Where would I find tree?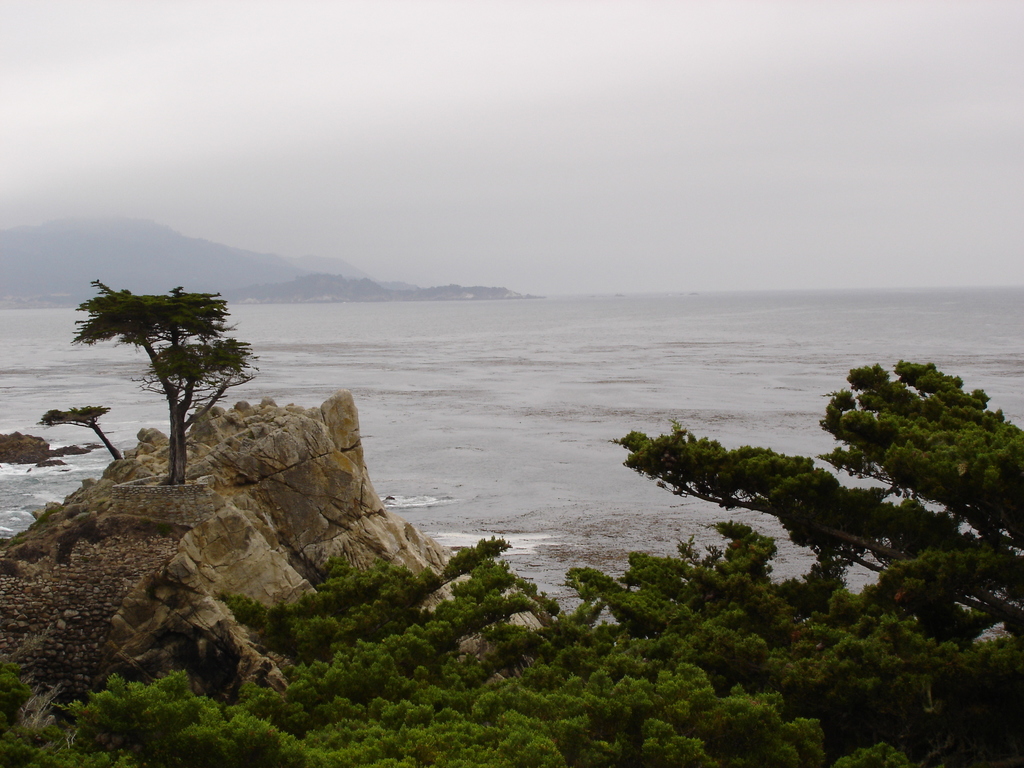
At bbox(0, 666, 566, 767).
